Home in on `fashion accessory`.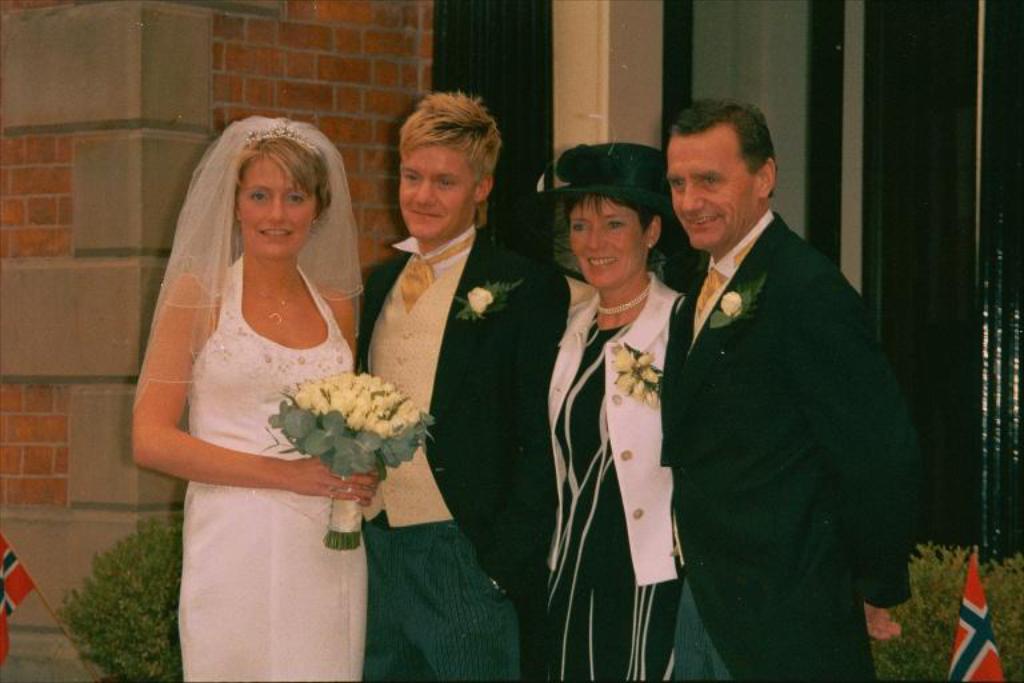
Homed in at box=[600, 277, 656, 327].
